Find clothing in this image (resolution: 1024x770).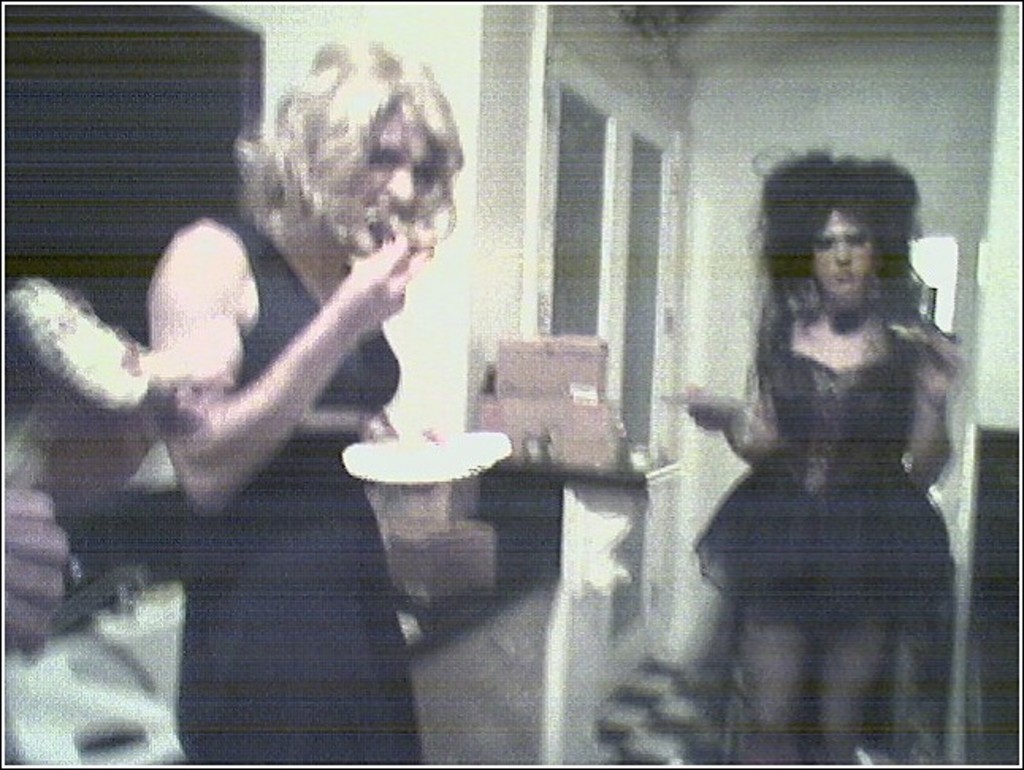
688, 342, 961, 629.
